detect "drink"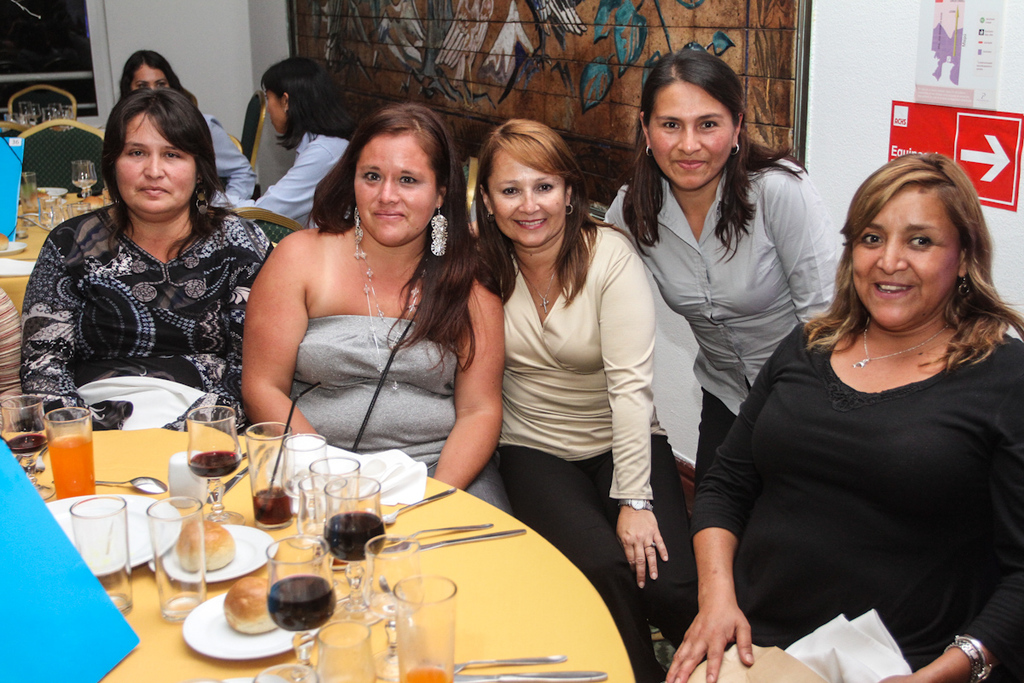
rect(71, 176, 100, 188)
